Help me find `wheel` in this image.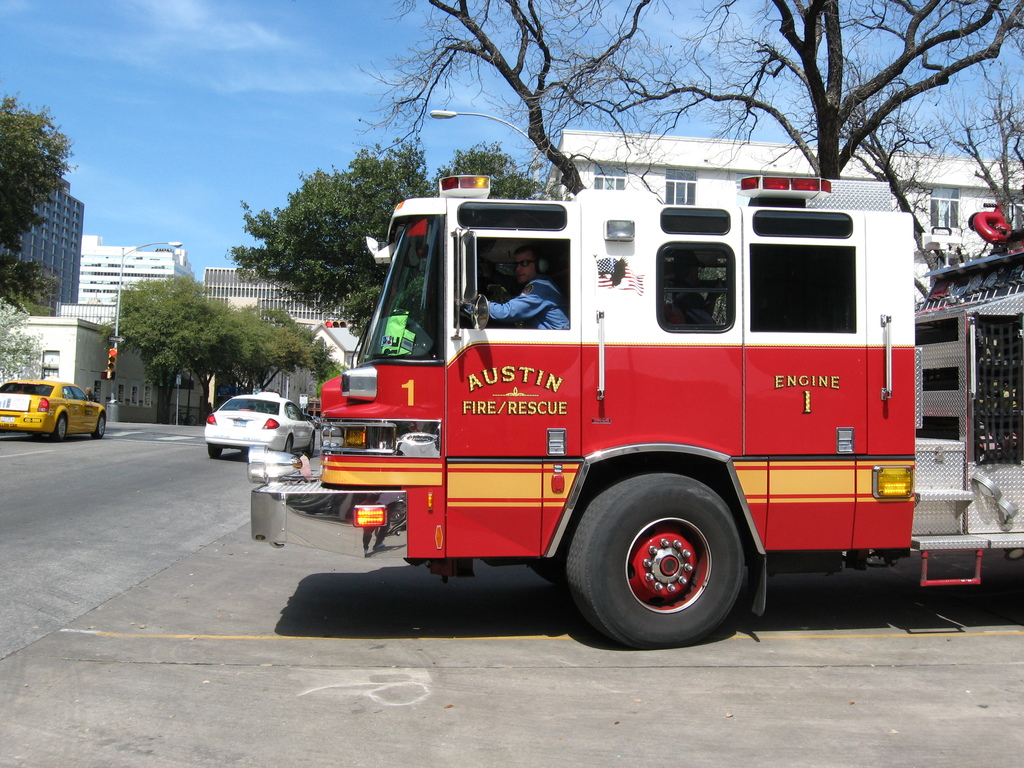
Found it: <box>306,433,316,461</box>.
